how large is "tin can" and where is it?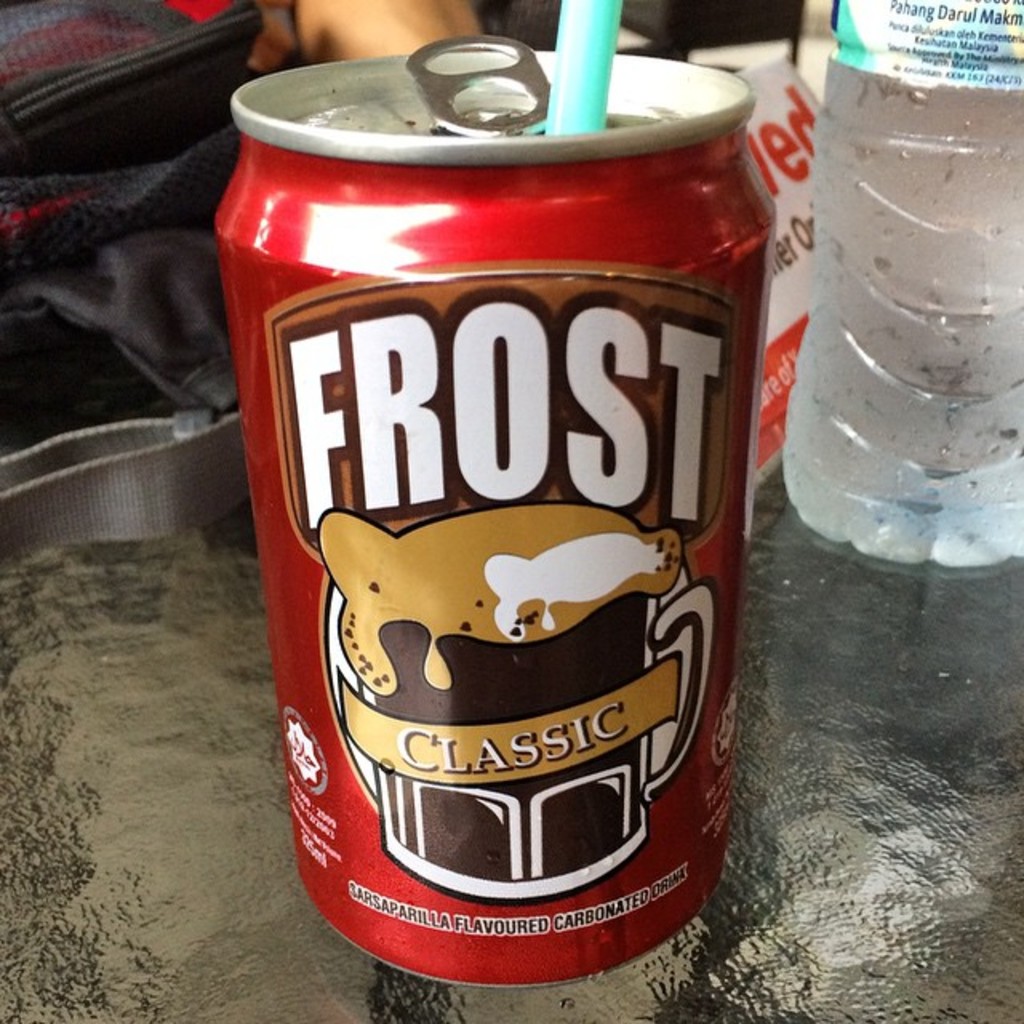
Bounding box: 214:37:781:987.
